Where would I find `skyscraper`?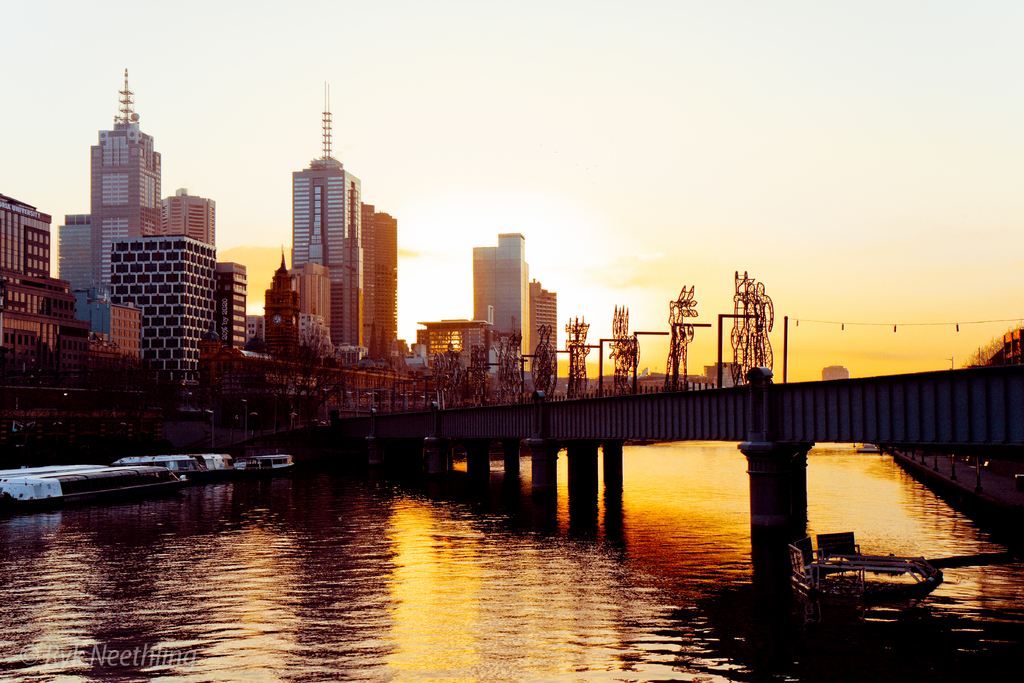
At 284,149,371,360.
